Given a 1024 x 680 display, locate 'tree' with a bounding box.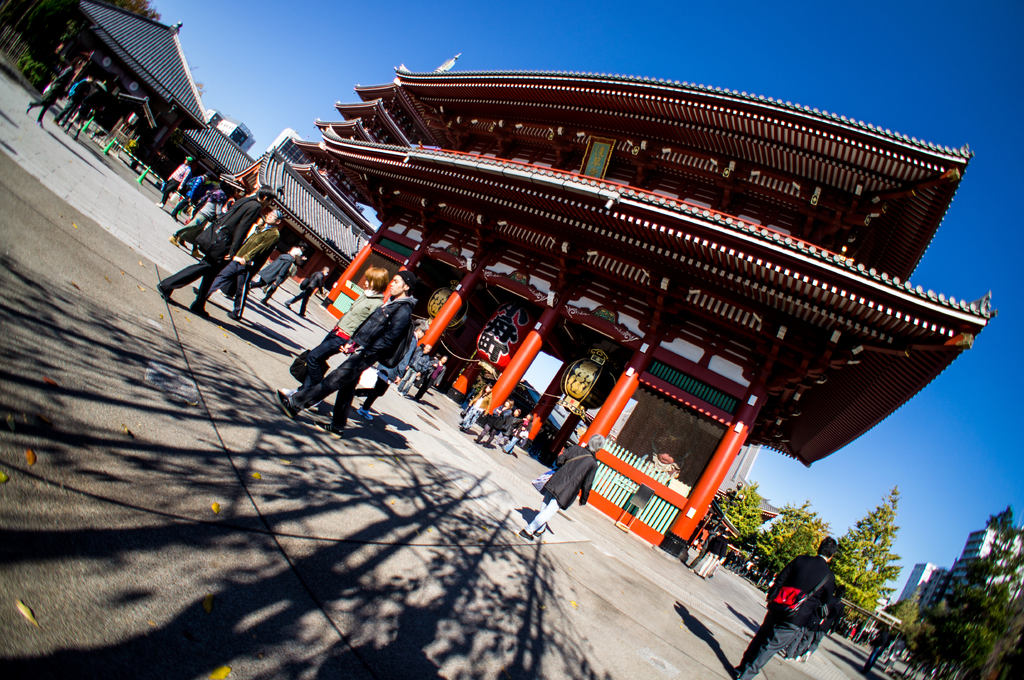
Located: x1=714, y1=482, x2=767, y2=534.
